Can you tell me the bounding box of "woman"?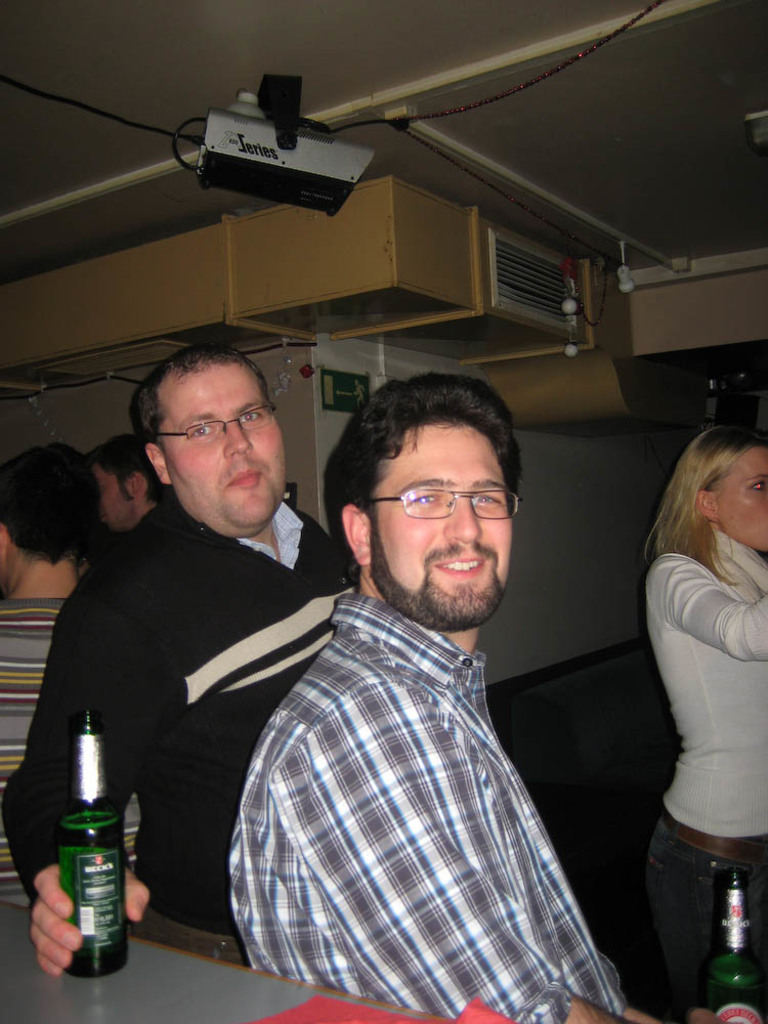
626 407 767 963.
